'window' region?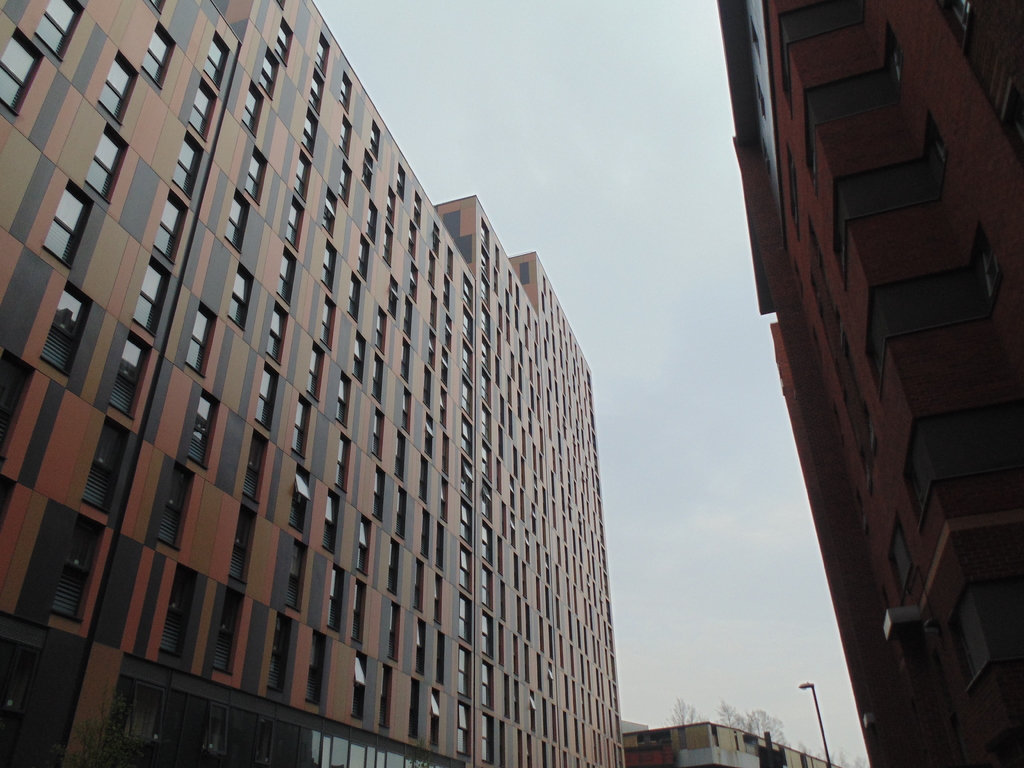
[x1=394, y1=428, x2=406, y2=479]
